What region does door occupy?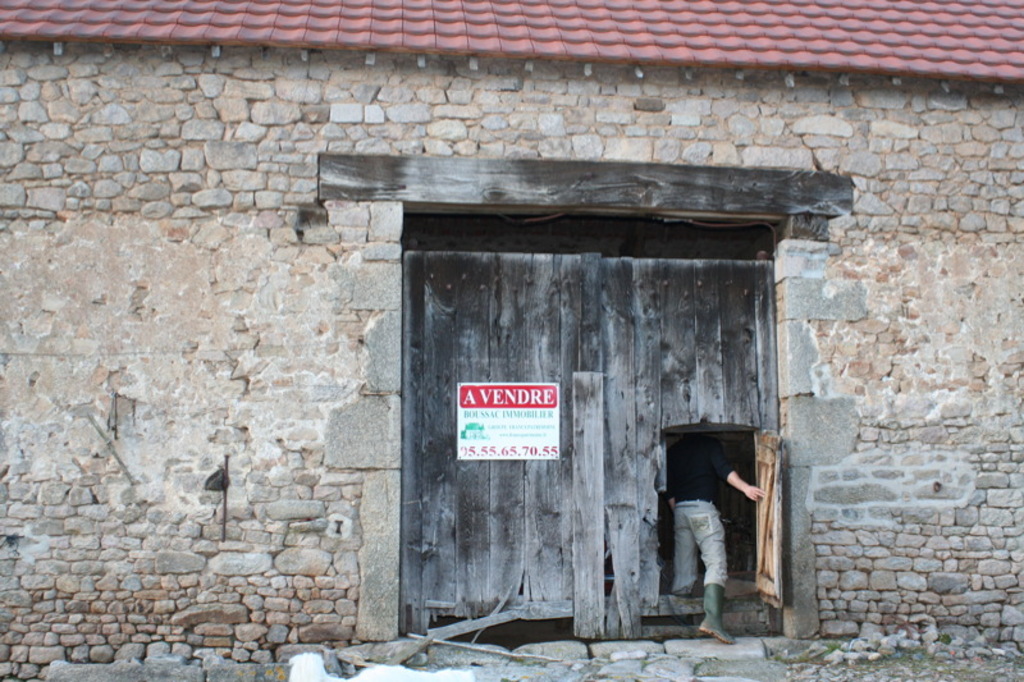
x1=420, y1=241, x2=767, y2=647.
